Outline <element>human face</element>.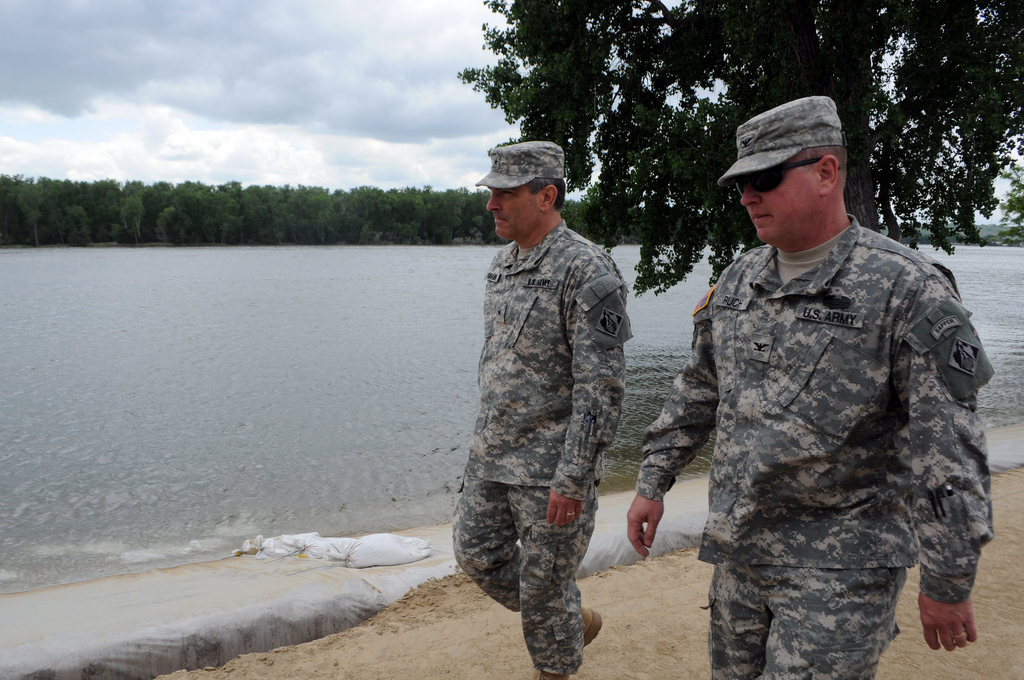
Outline: <region>741, 150, 819, 246</region>.
